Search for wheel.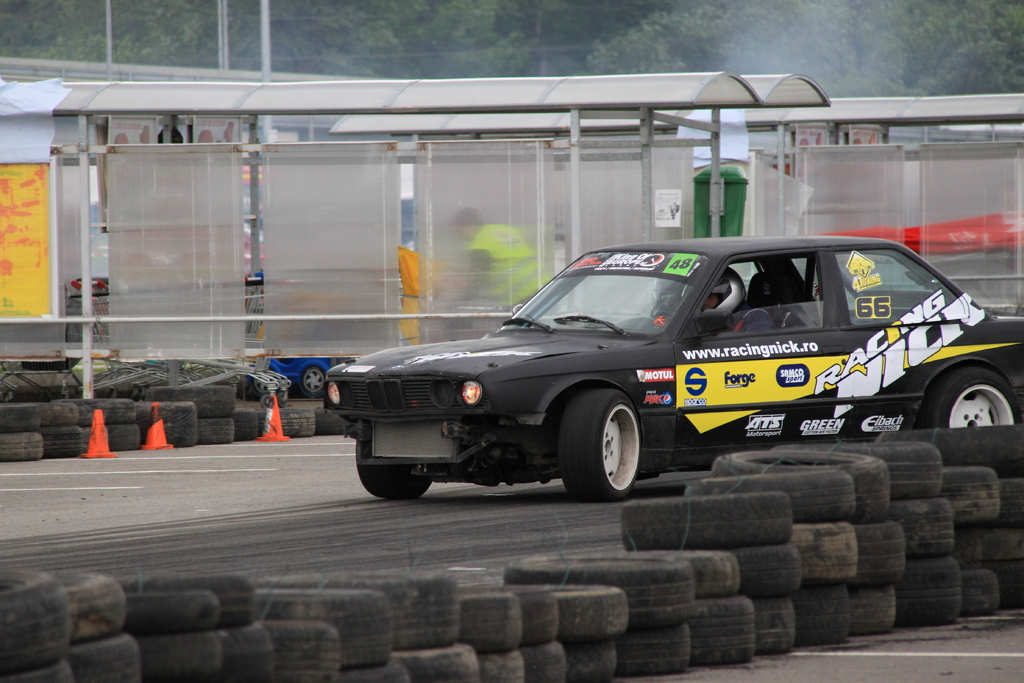
Found at {"left": 256, "top": 397, "right": 272, "bottom": 406}.
